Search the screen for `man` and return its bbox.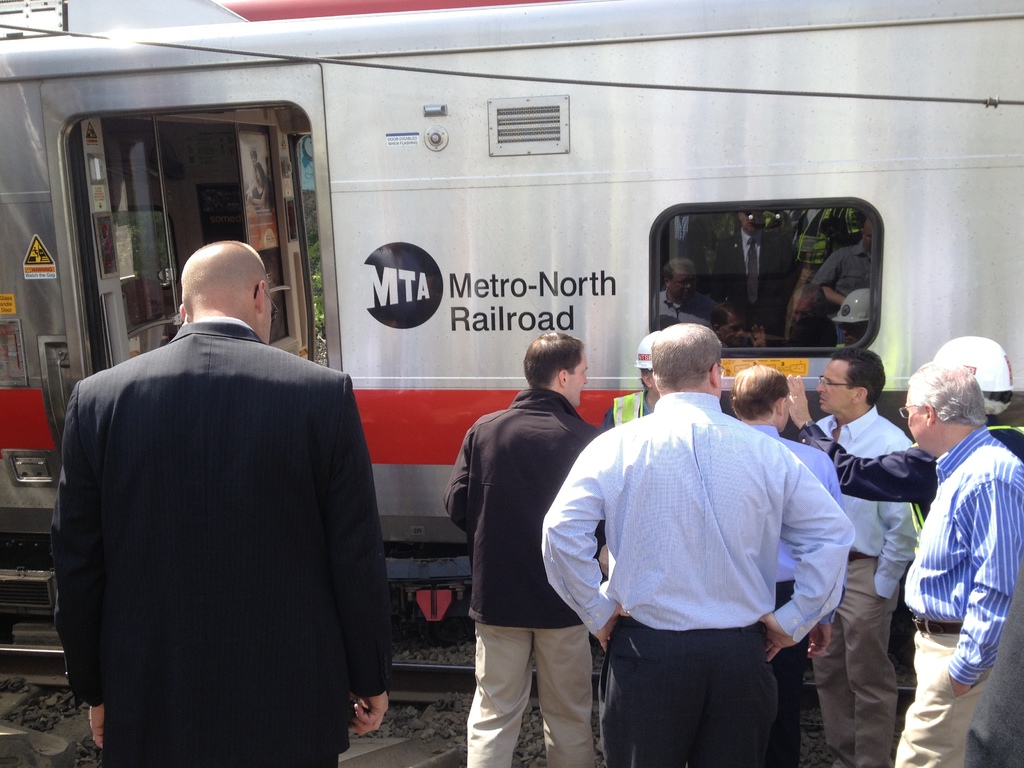
Found: (720, 367, 843, 765).
